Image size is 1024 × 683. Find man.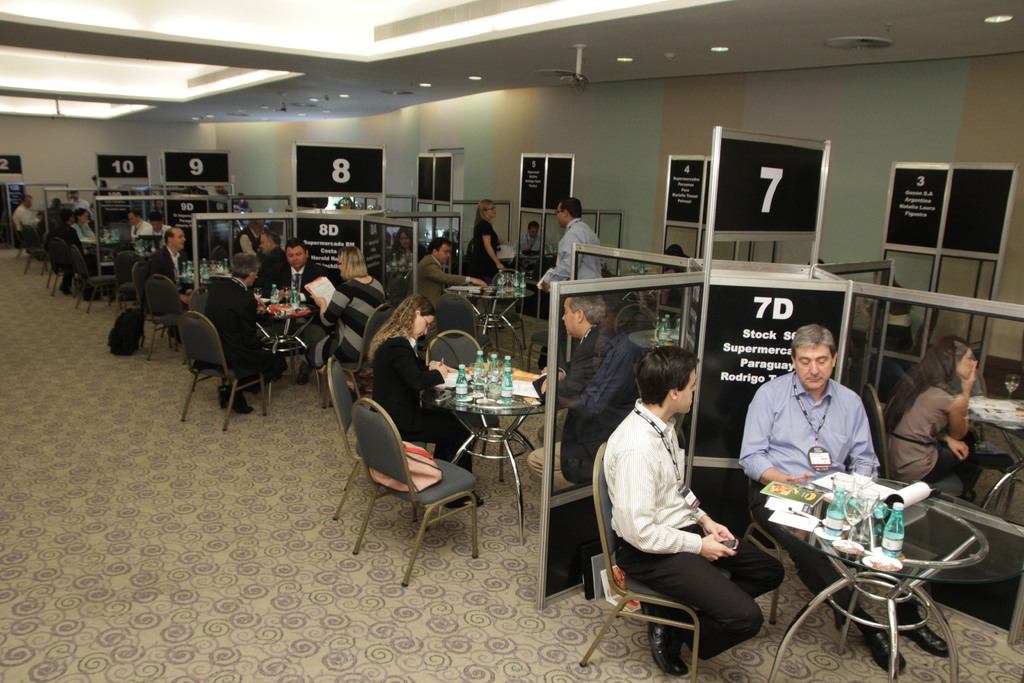
(x1=49, y1=208, x2=85, y2=297).
